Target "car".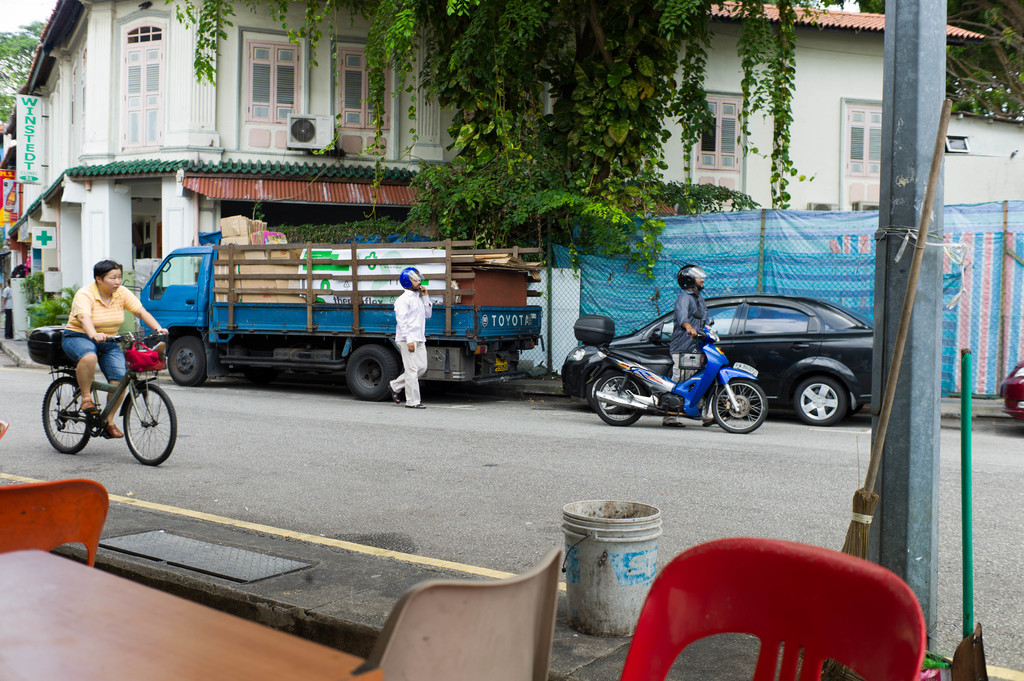
Target region: 559, 295, 876, 426.
